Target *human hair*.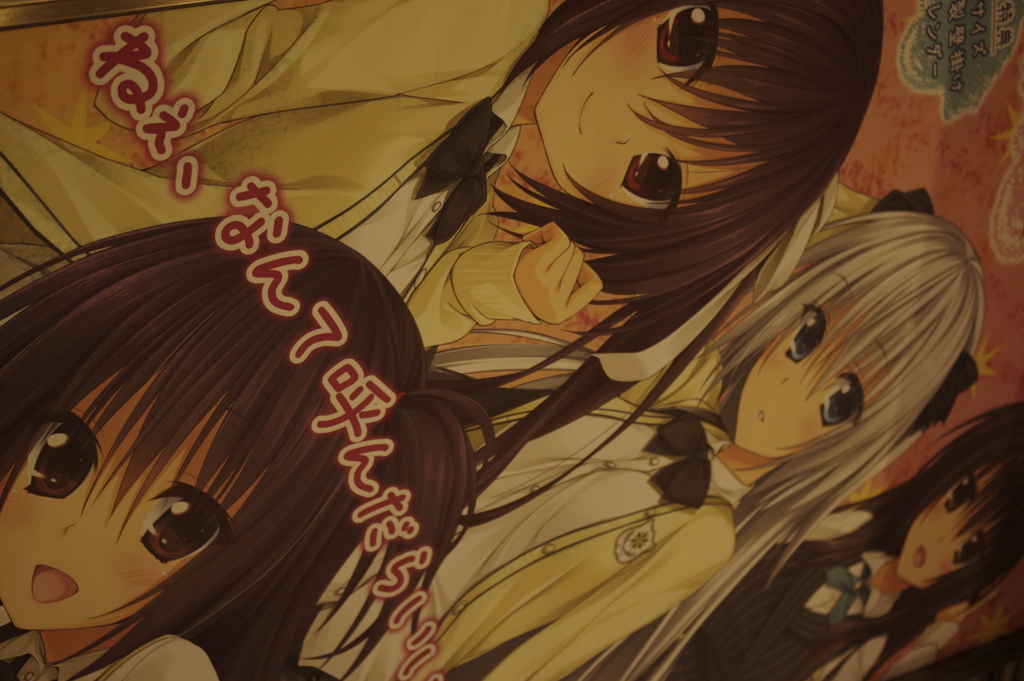
Target region: select_region(732, 402, 1023, 680).
